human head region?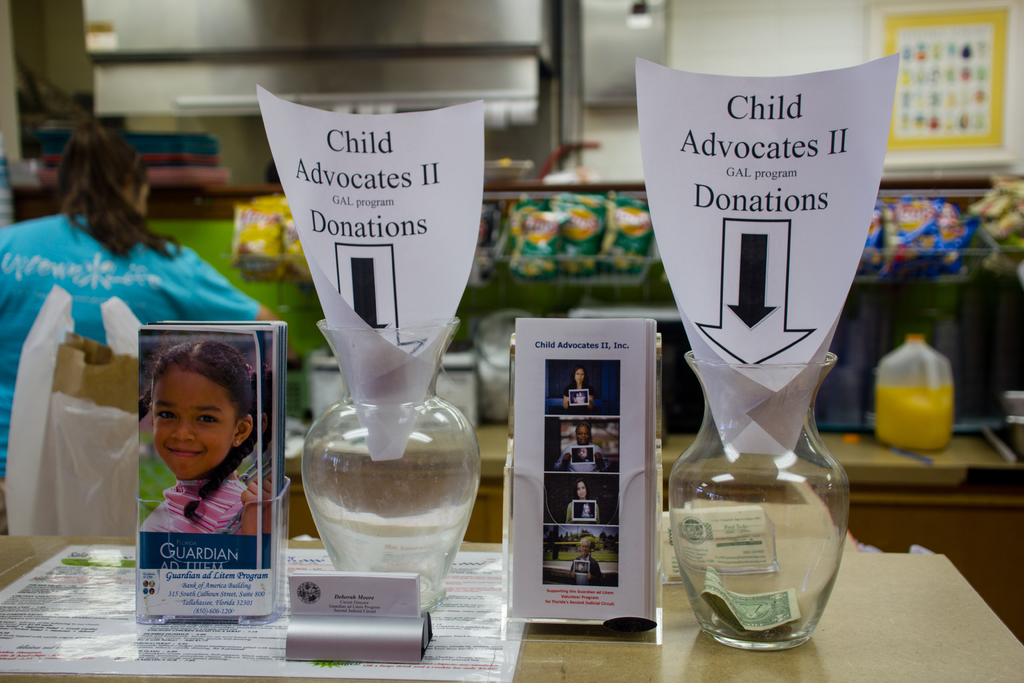
Rect(579, 536, 592, 559)
